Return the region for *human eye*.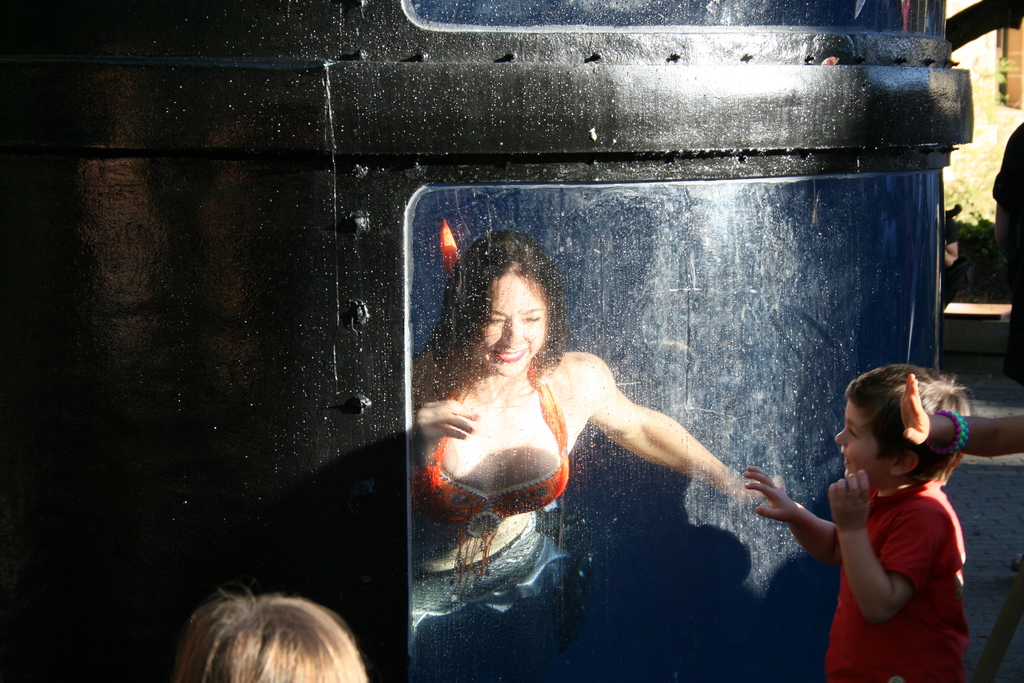
select_region(484, 315, 507, 328).
